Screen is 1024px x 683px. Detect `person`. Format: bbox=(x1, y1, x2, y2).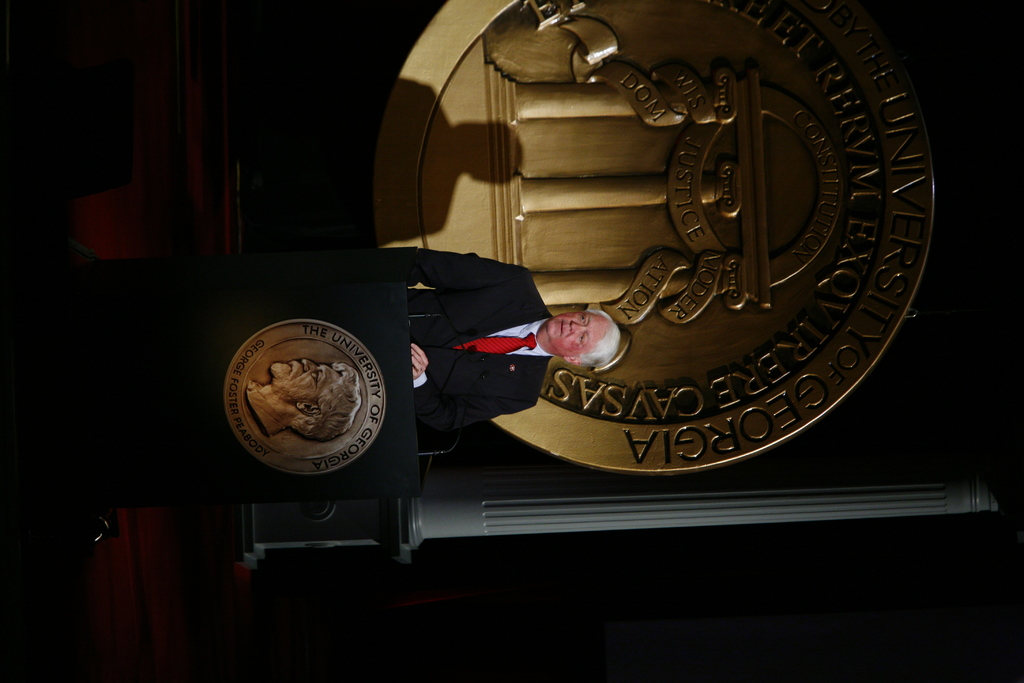
bbox=(387, 246, 623, 431).
